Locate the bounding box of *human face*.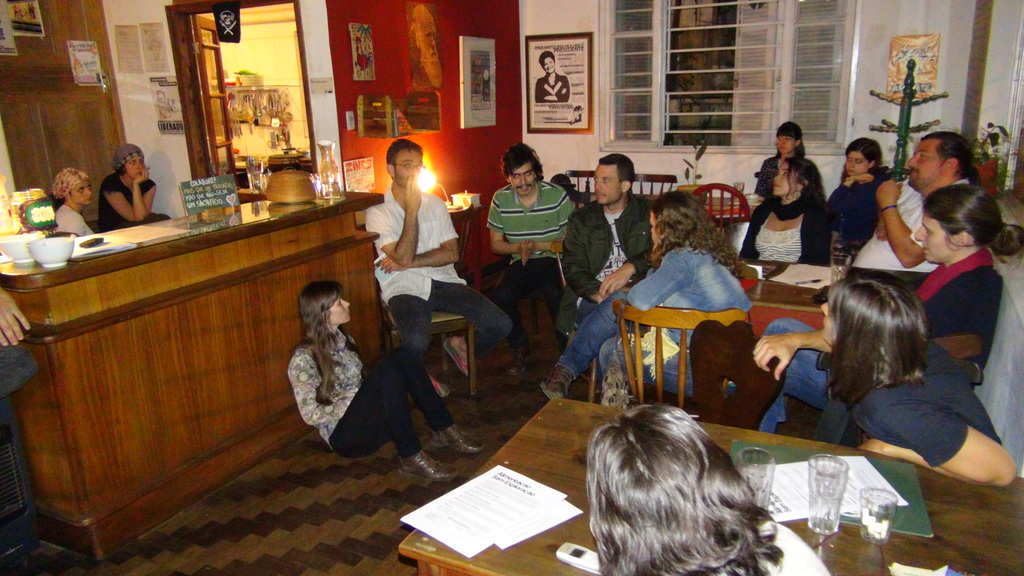
Bounding box: {"x1": 124, "y1": 155, "x2": 146, "y2": 179}.
